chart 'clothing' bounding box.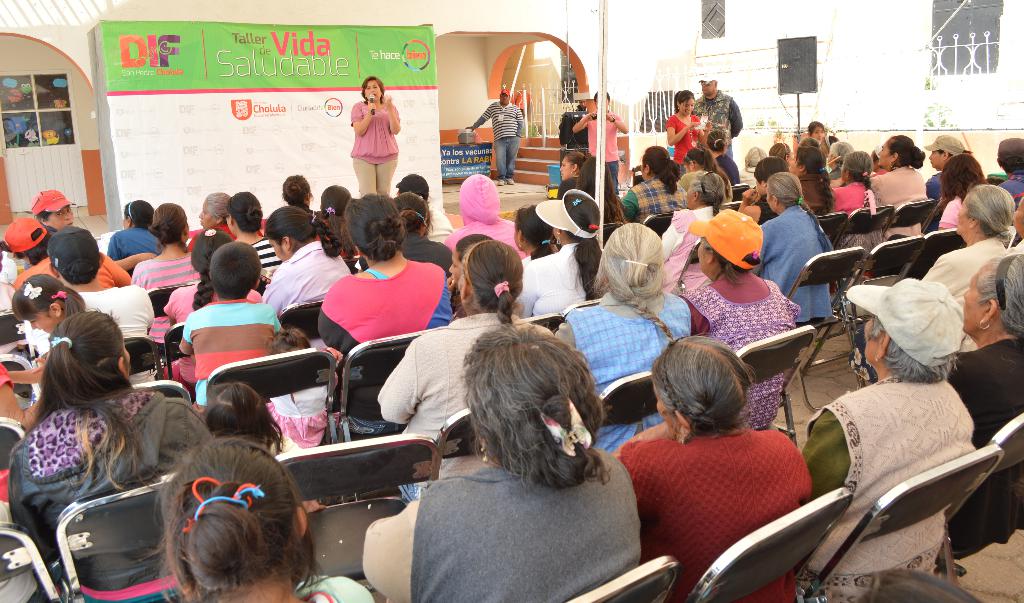
Charted: BBox(106, 227, 160, 265).
